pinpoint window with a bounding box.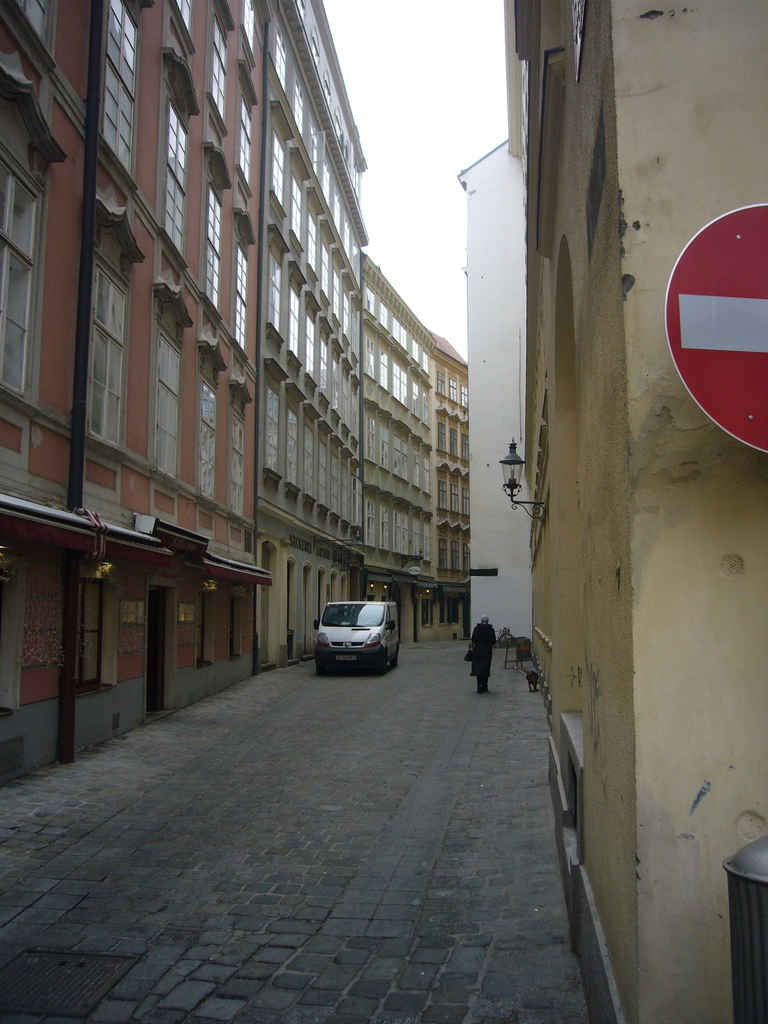
rect(233, 209, 252, 371).
